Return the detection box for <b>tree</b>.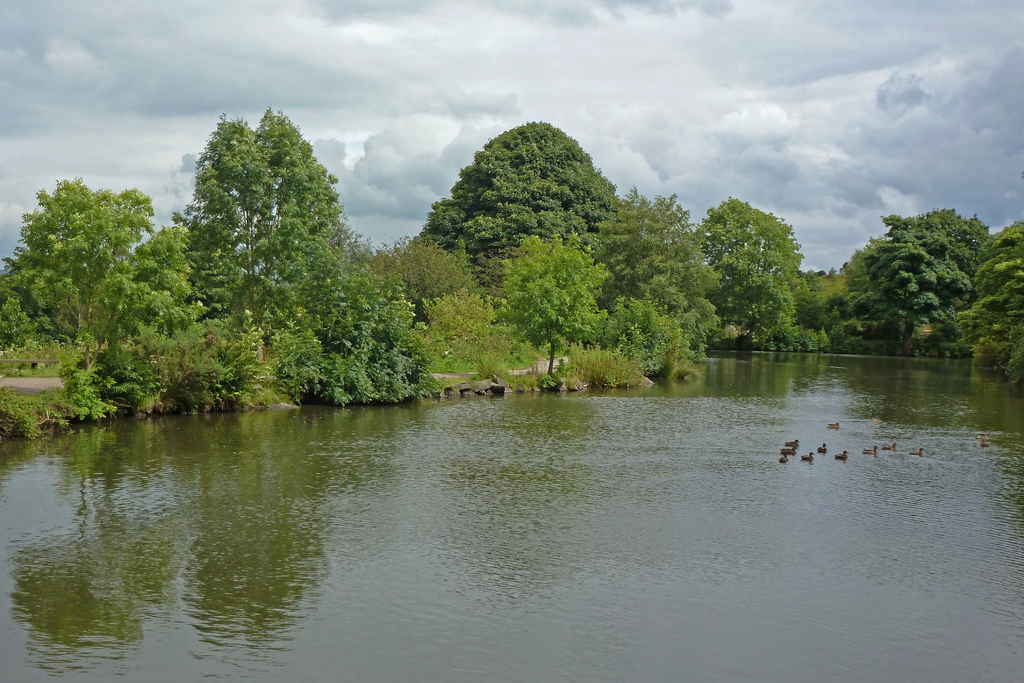
bbox=(843, 200, 992, 356).
